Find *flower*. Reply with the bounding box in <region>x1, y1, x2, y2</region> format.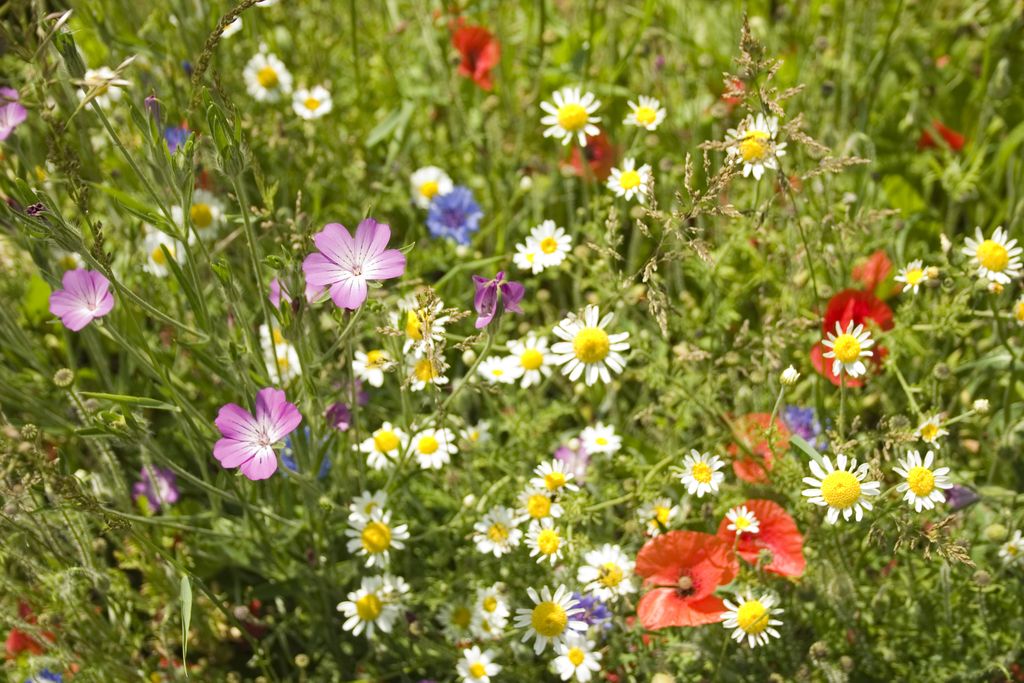
<region>460, 24, 502, 92</region>.
